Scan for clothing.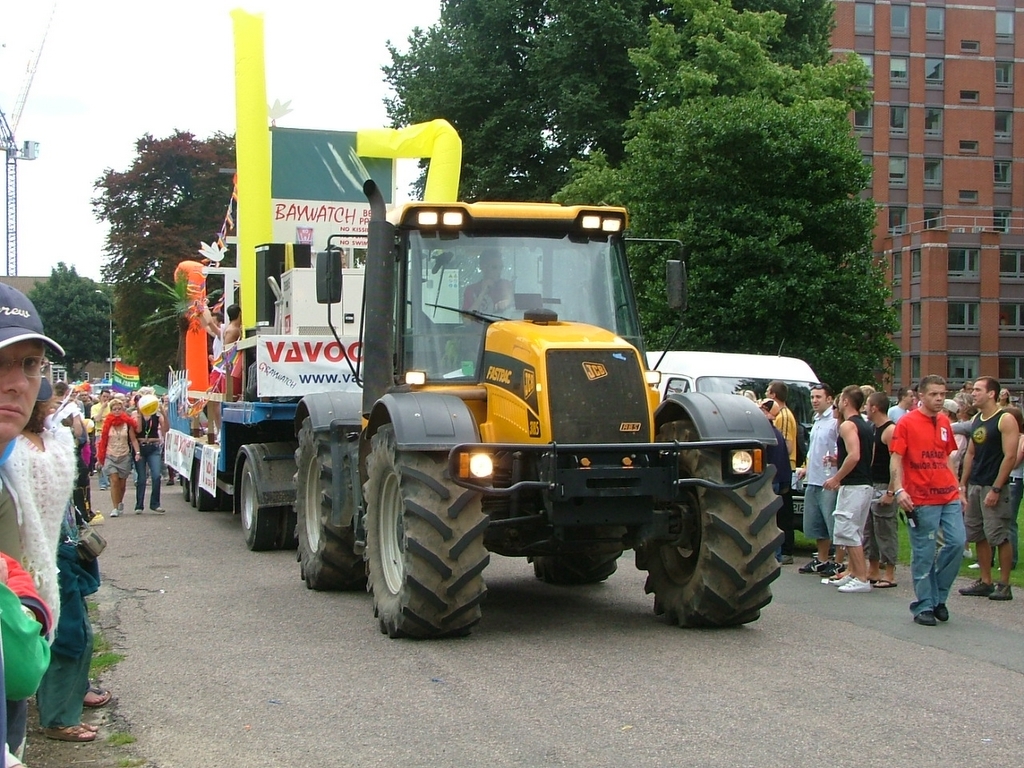
Scan result: 829, 412, 879, 550.
